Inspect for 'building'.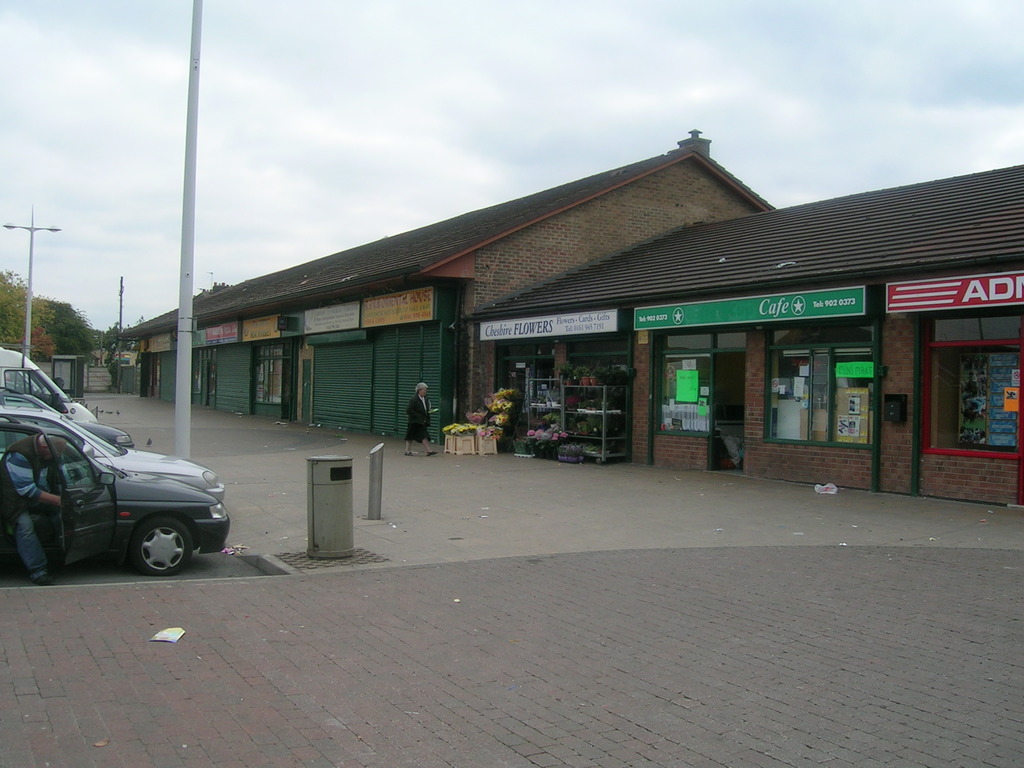
Inspection: [95, 129, 1023, 516].
